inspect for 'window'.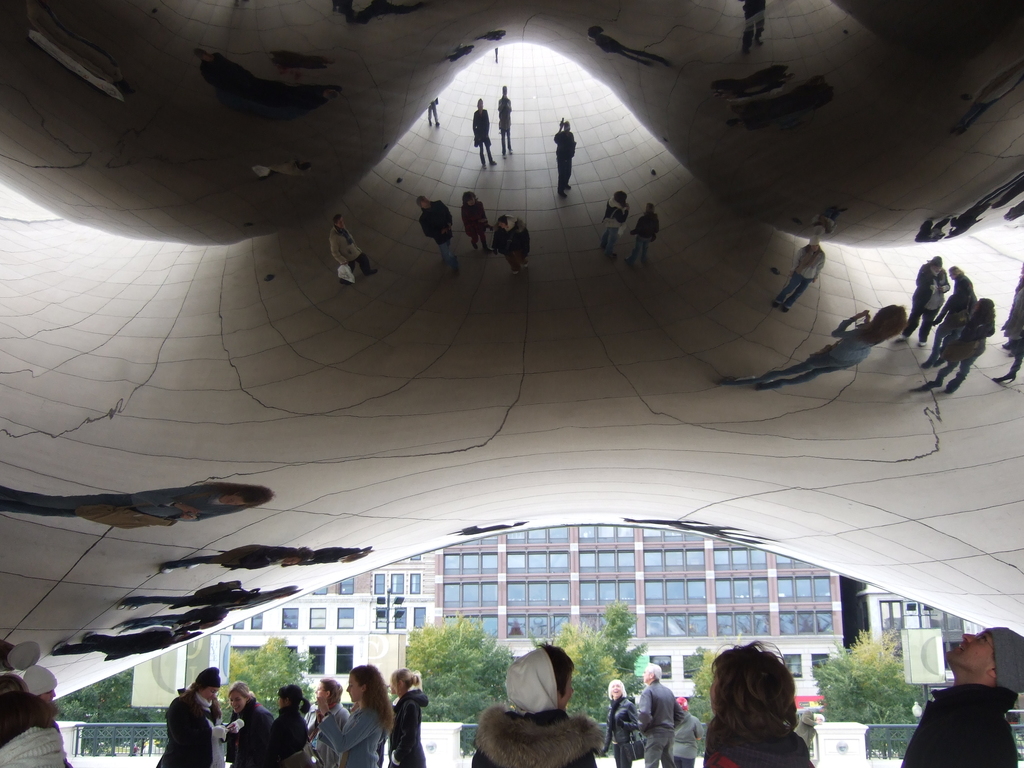
Inspection: 413/604/426/628.
